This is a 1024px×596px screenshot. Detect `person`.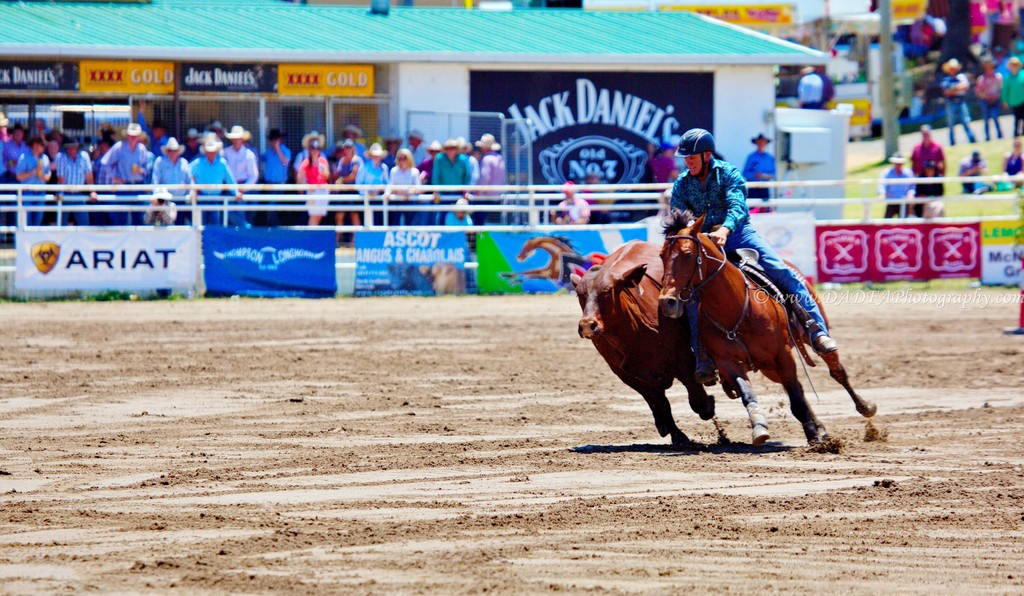
1004/253/1023/333.
